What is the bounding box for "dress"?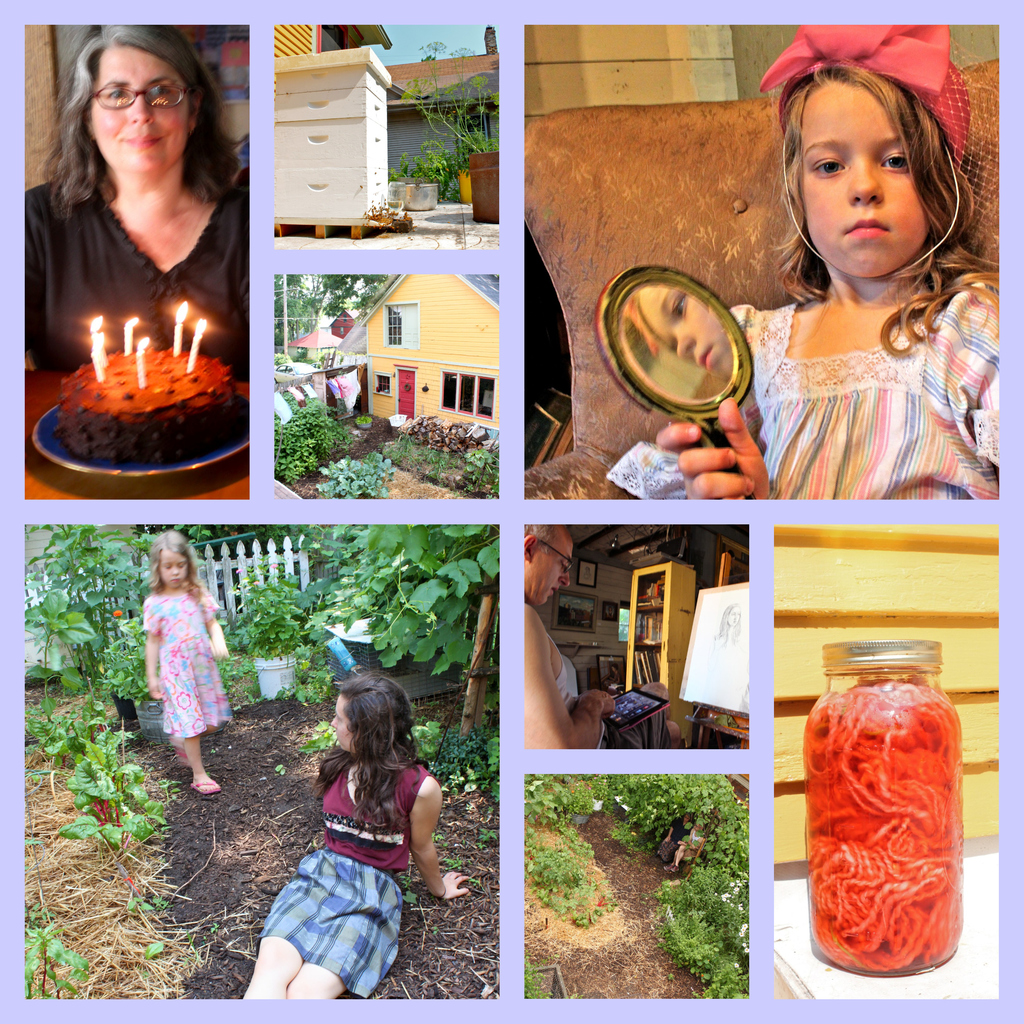
<region>25, 179, 250, 376</region>.
